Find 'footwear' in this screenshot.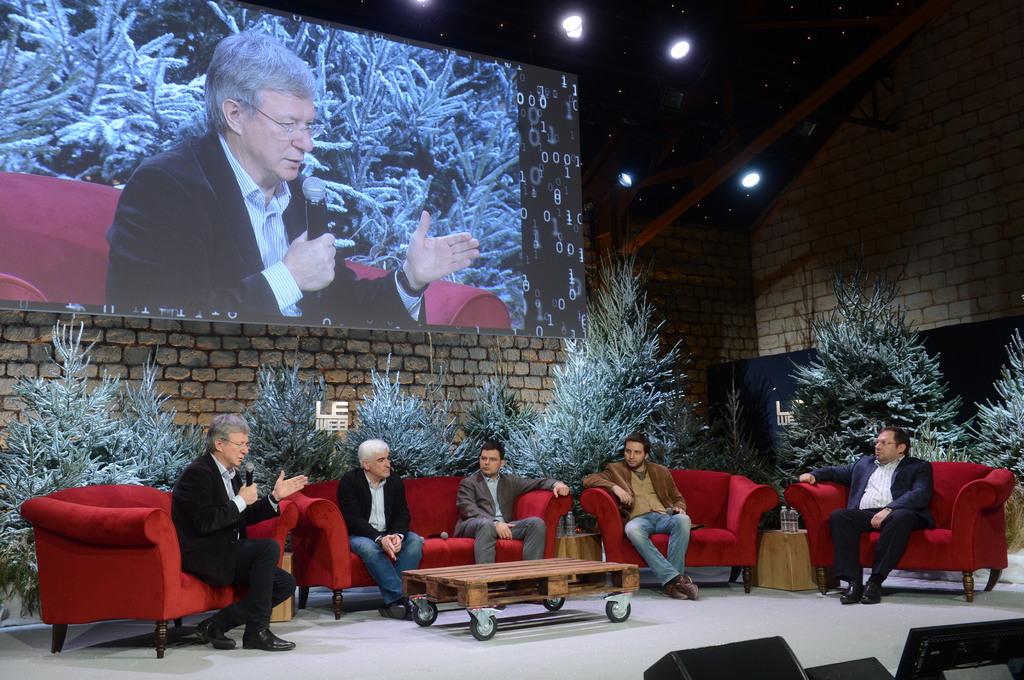
The bounding box for 'footwear' is pyautogui.locateOnScreen(381, 603, 408, 619).
